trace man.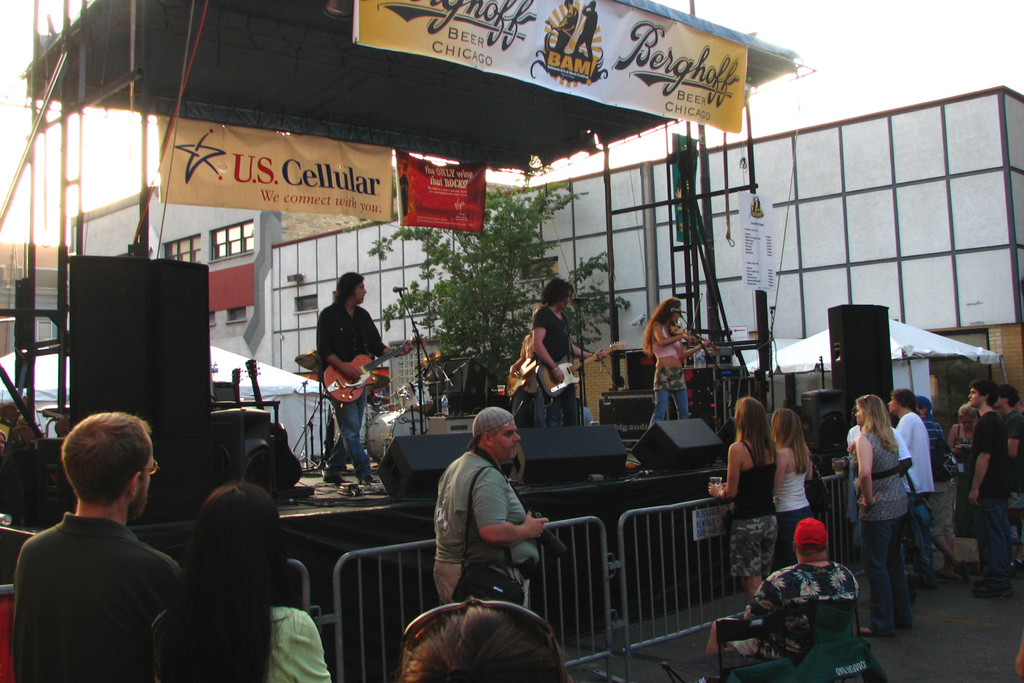
Traced to rect(844, 405, 914, 583).
